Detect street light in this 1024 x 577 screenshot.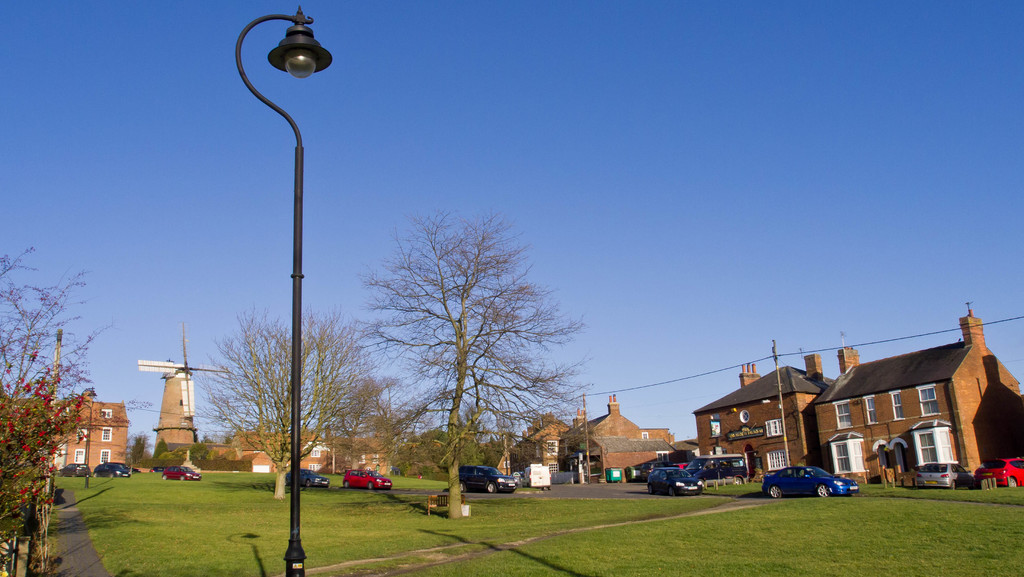
Detection: [left=234, top=0, right=339, bottom=470].
